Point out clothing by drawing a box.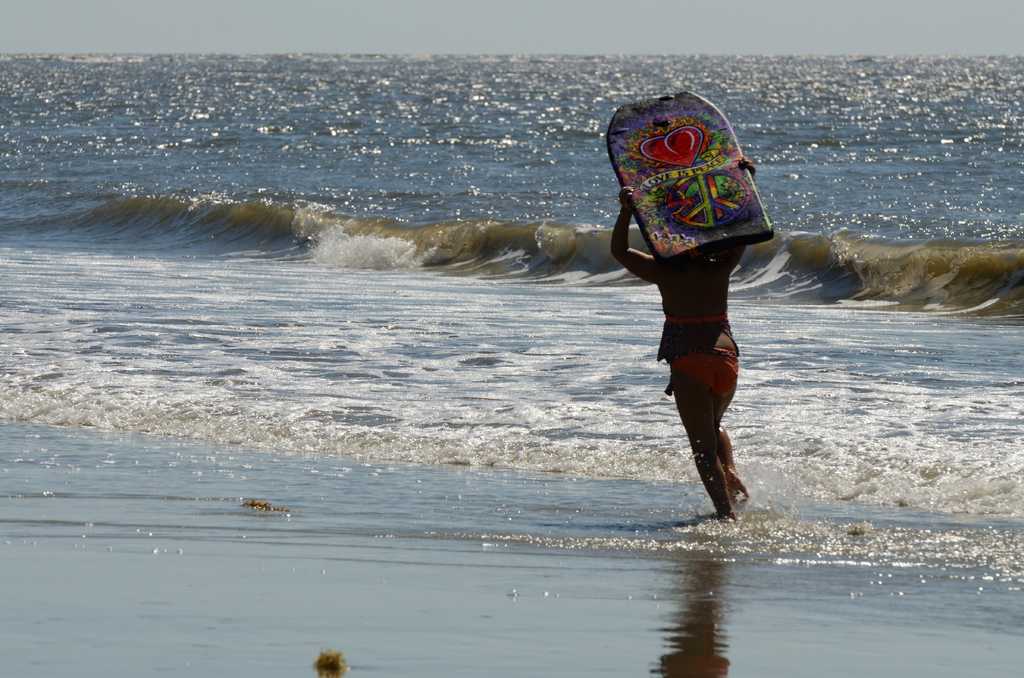
rect(650, 89, 741, 401).
